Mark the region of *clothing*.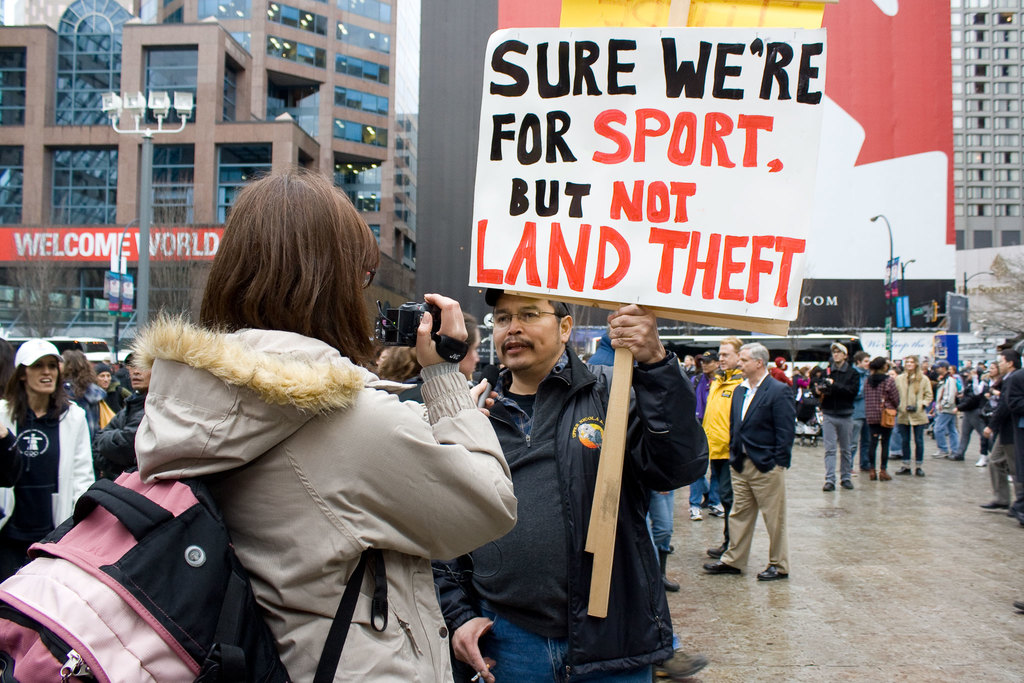
Region: box=[0, 393, 104, 590].
